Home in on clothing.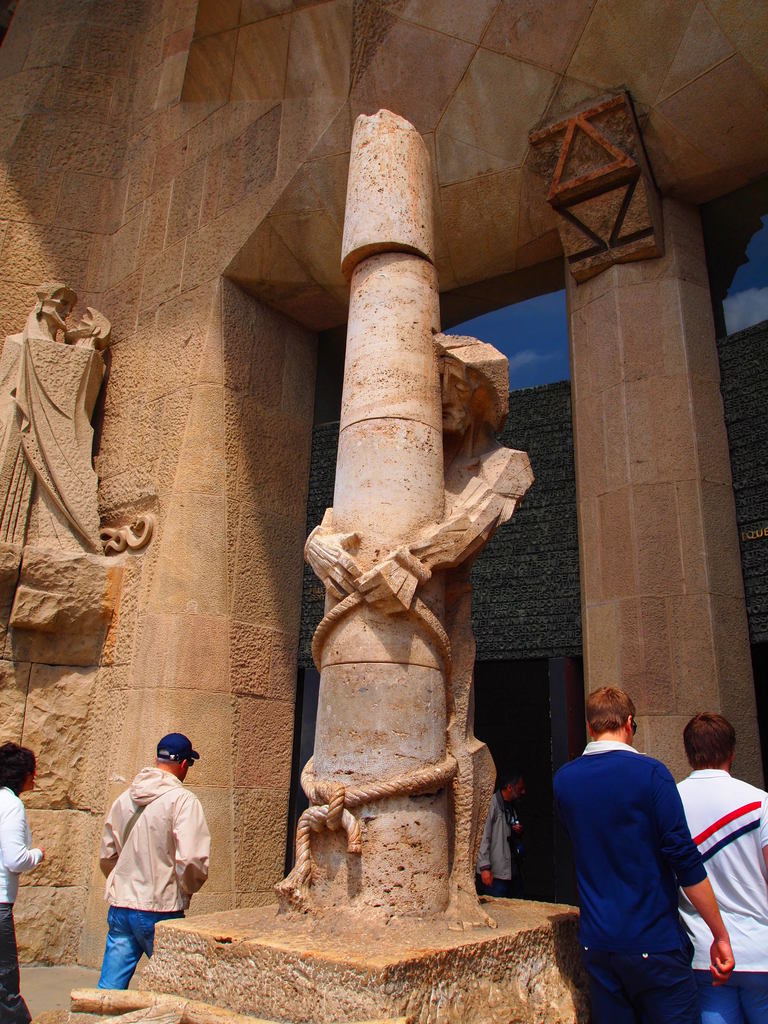
Homed in at x1=548 y1=740 x2=699 y2=1023.
